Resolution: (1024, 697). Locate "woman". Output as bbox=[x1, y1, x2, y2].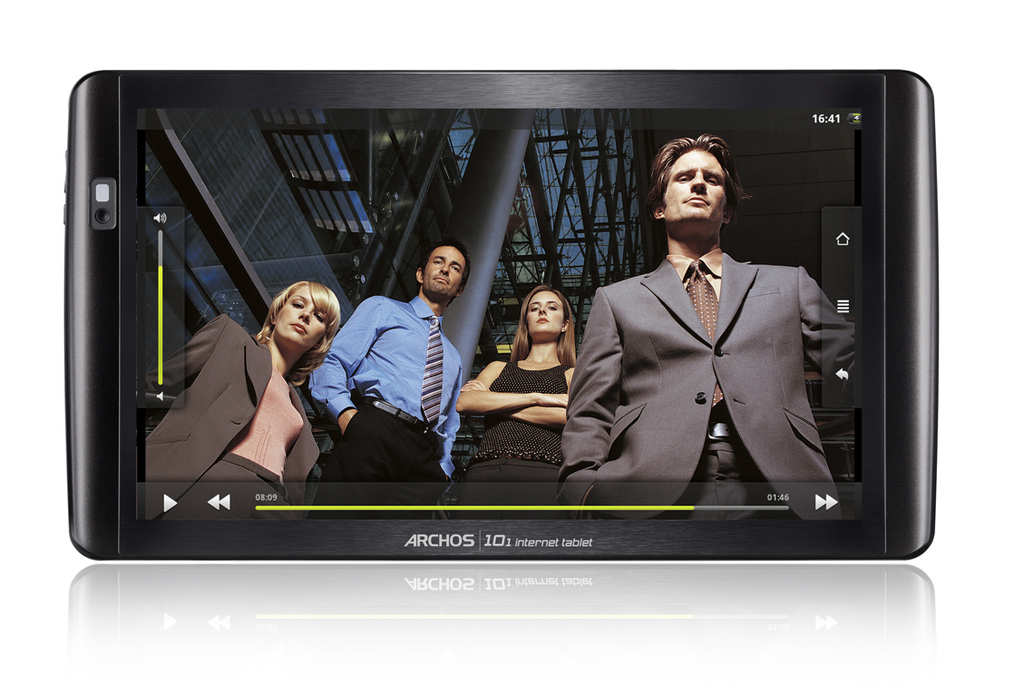
bbox=[141, 272, 343, 525].
